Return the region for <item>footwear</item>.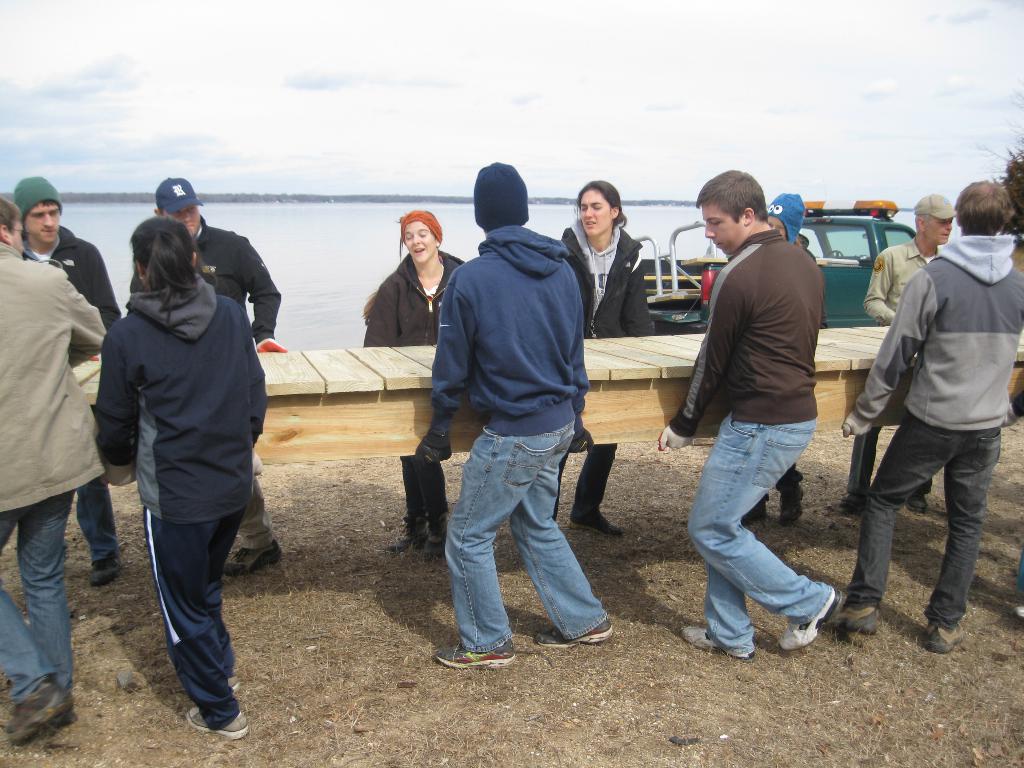
{"x1": 568, "y1": 510, "x2": 625, "y2": 534}.
